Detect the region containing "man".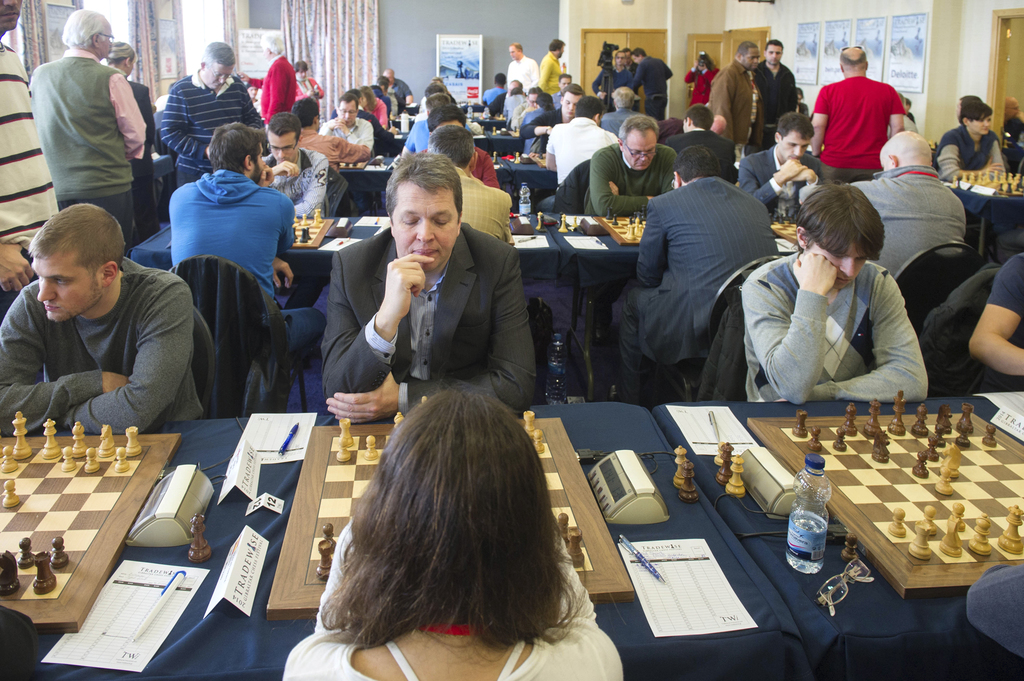
l=528, t=78, r=584, b=138.
